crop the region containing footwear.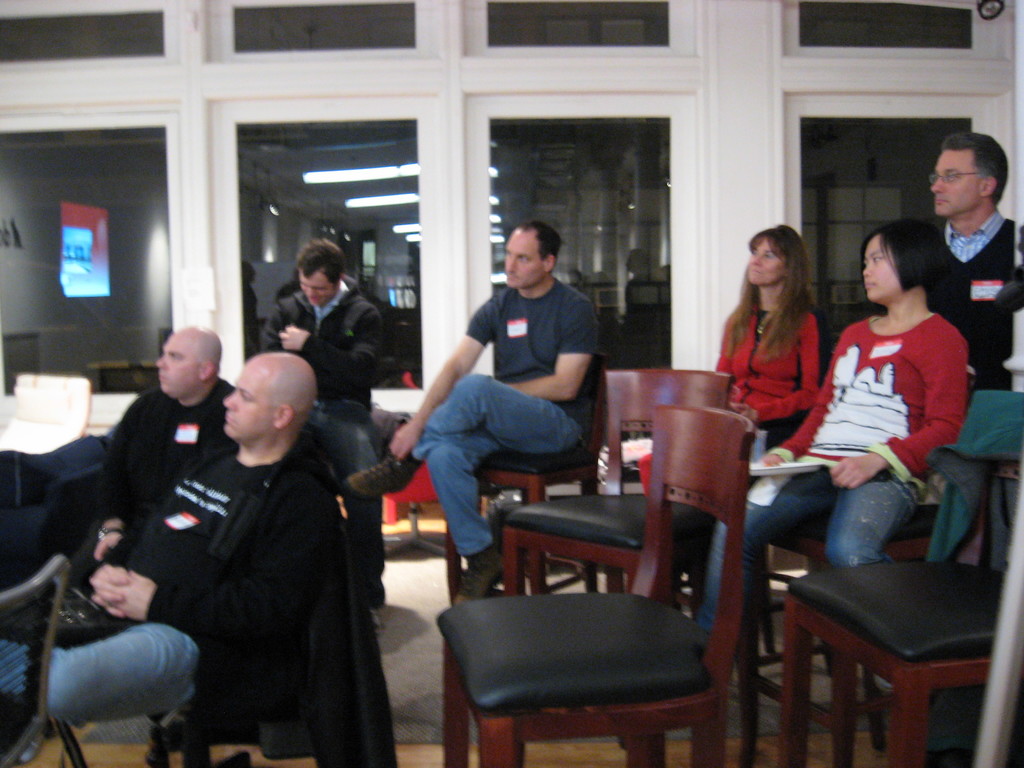
Crop region: left=340, top=452, right=420, bottom=495.
